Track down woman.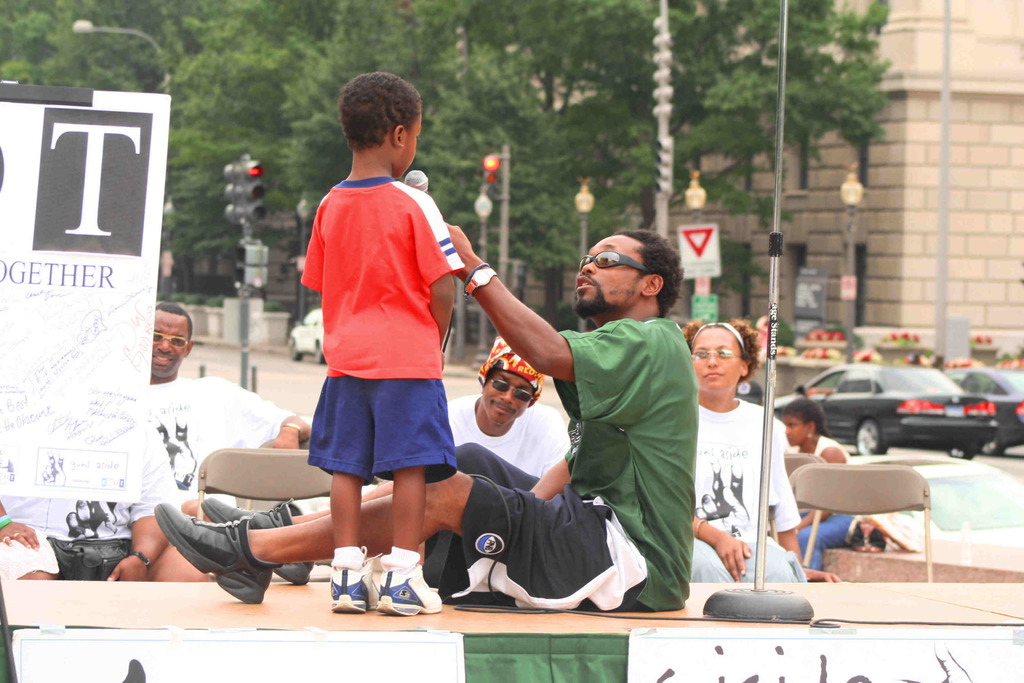
Tracked to {"x1": 689, "y1": 329, "x2": 801, "y2": 586}.
